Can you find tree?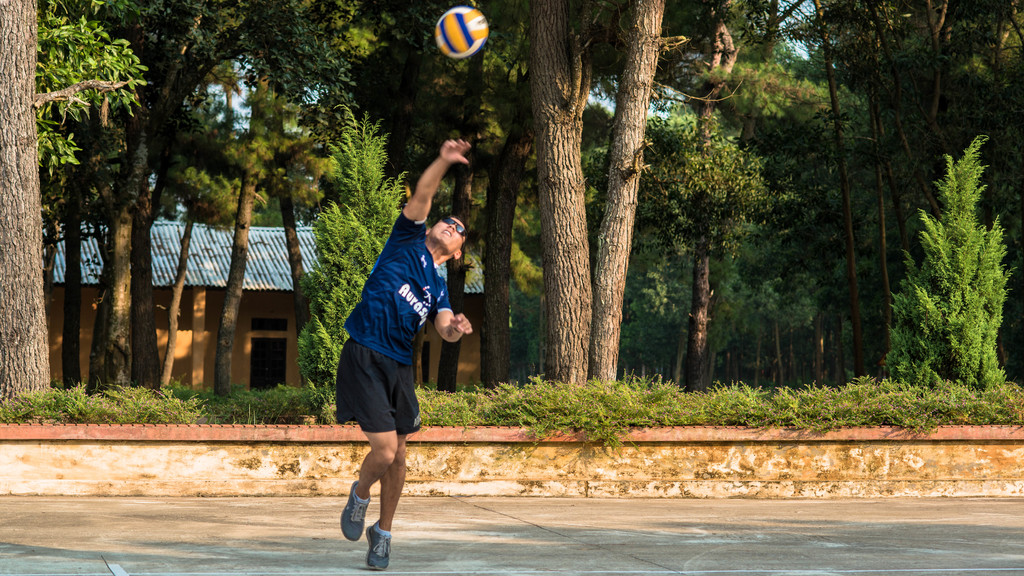
Yes, bounding box: select_region(311, 0, 534, 296).
